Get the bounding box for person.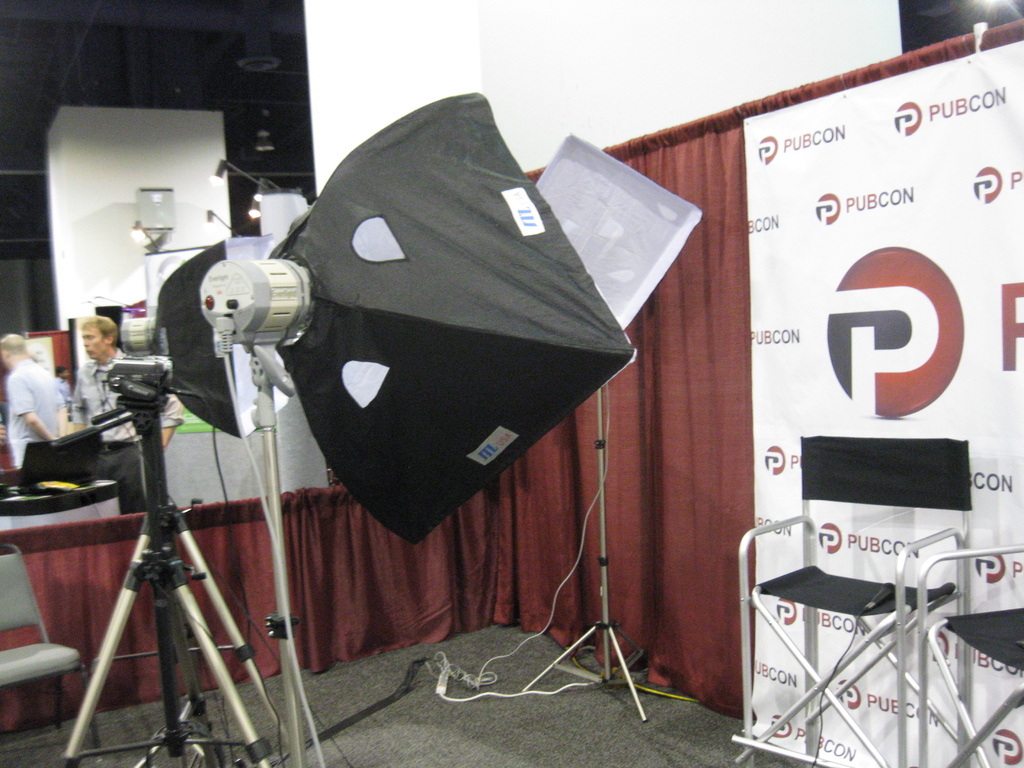
rect(0, 331, 70, 475).
